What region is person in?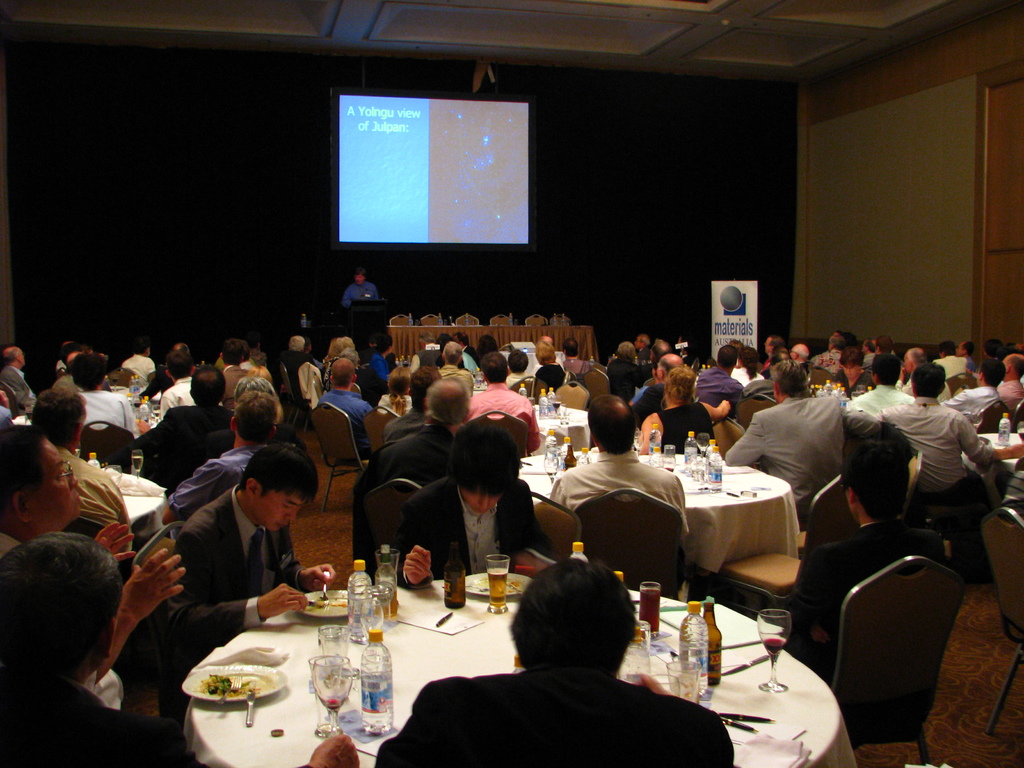
(left=66, top=351, right=143, bottom=439).
